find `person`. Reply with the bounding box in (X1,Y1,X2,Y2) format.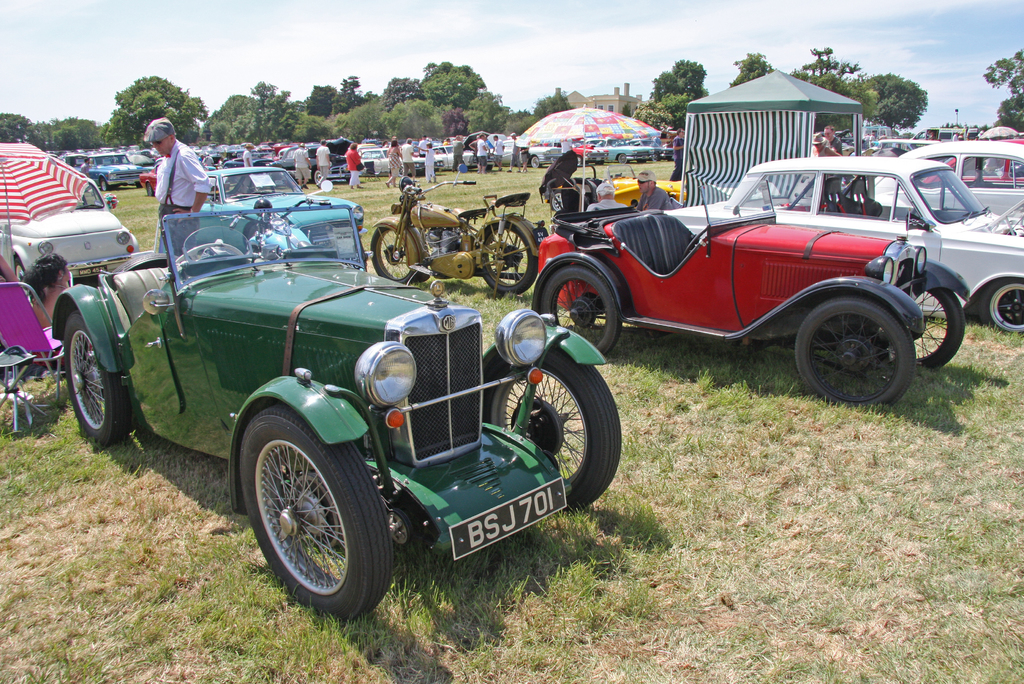
(143,117,210,254).
